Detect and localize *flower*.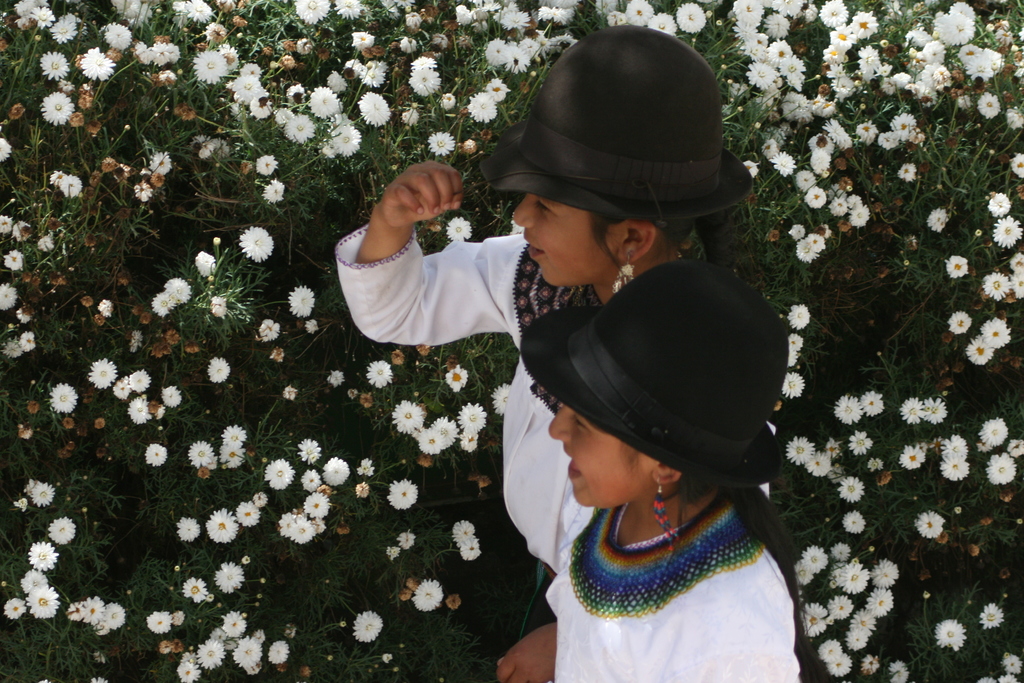
Localized at (left=501, top=8, right=532, bottom=29).
